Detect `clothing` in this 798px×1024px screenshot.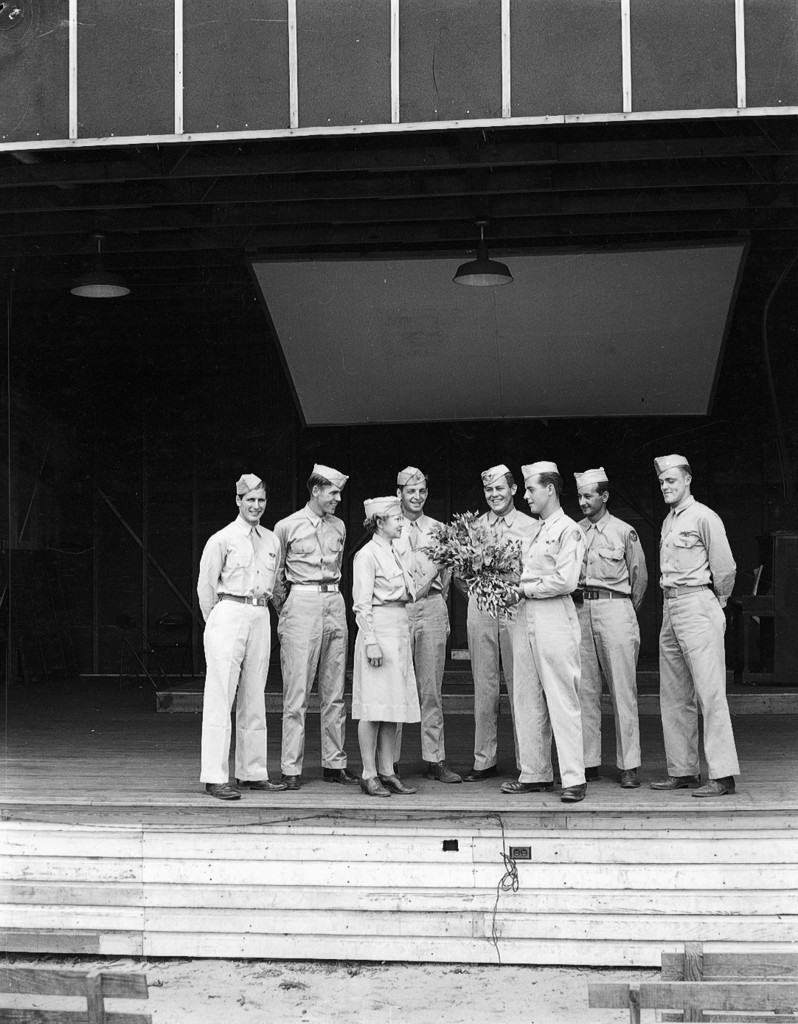
Detection: l=606, t=488, r=746, b=768.
